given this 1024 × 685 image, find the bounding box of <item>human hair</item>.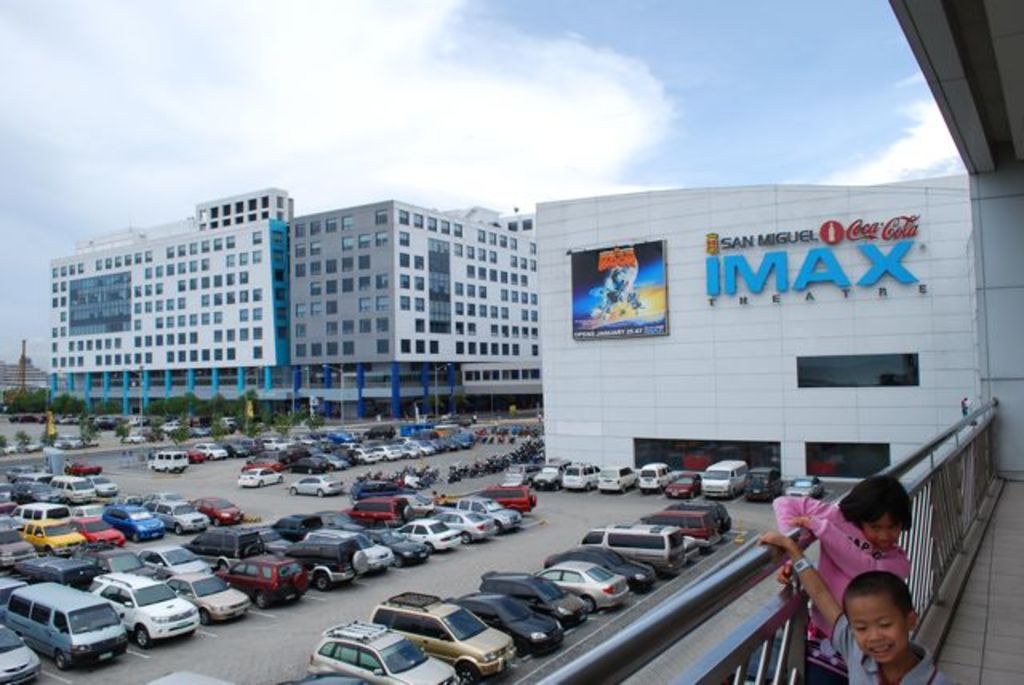
pyautogui.locateOnScreen(835, 469, 915, 538).
